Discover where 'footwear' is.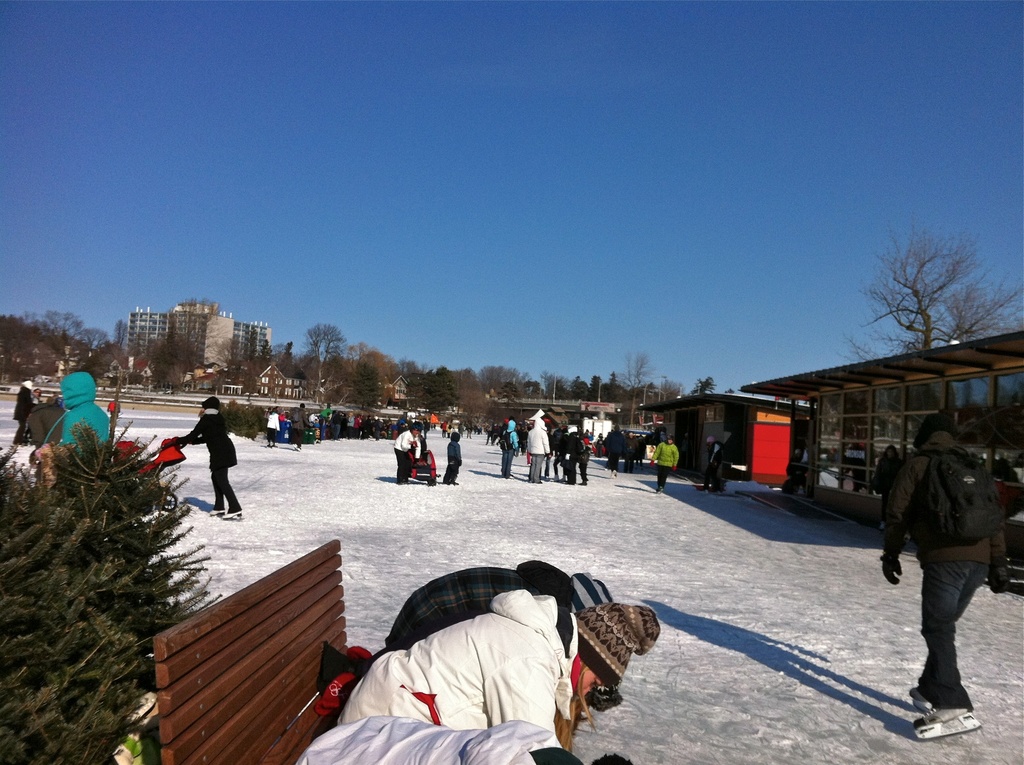
Discovered at [209,507,224,519].
